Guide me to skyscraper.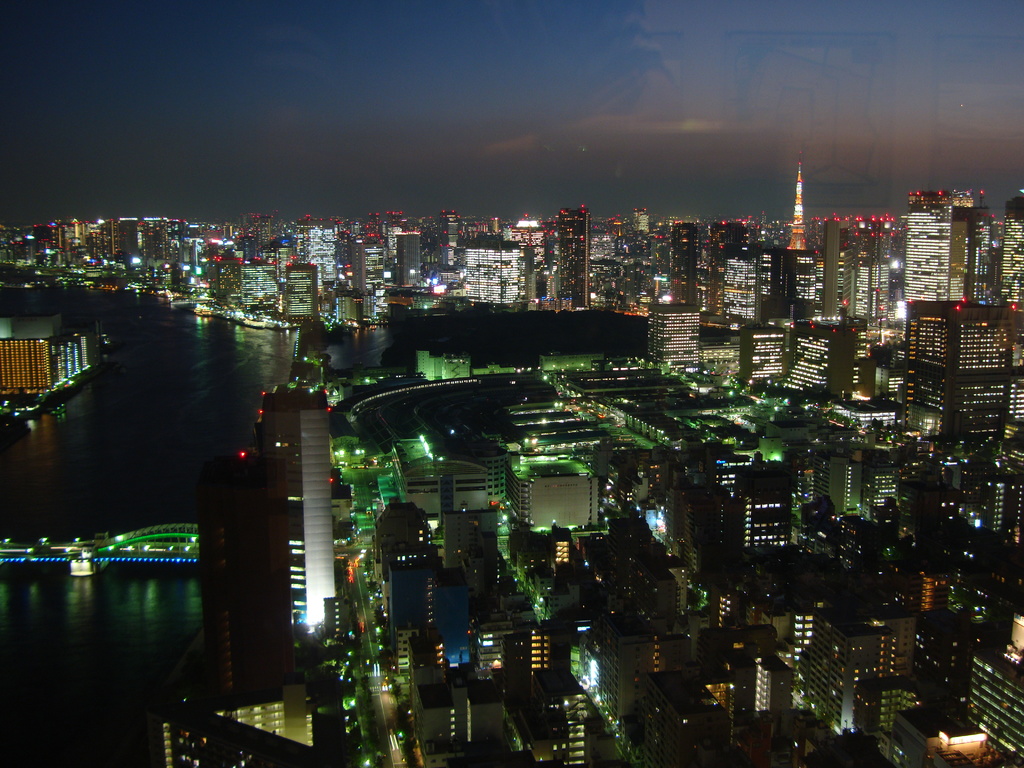
Guidance: (x1=868, y1=233, x2=898, y2=321).
